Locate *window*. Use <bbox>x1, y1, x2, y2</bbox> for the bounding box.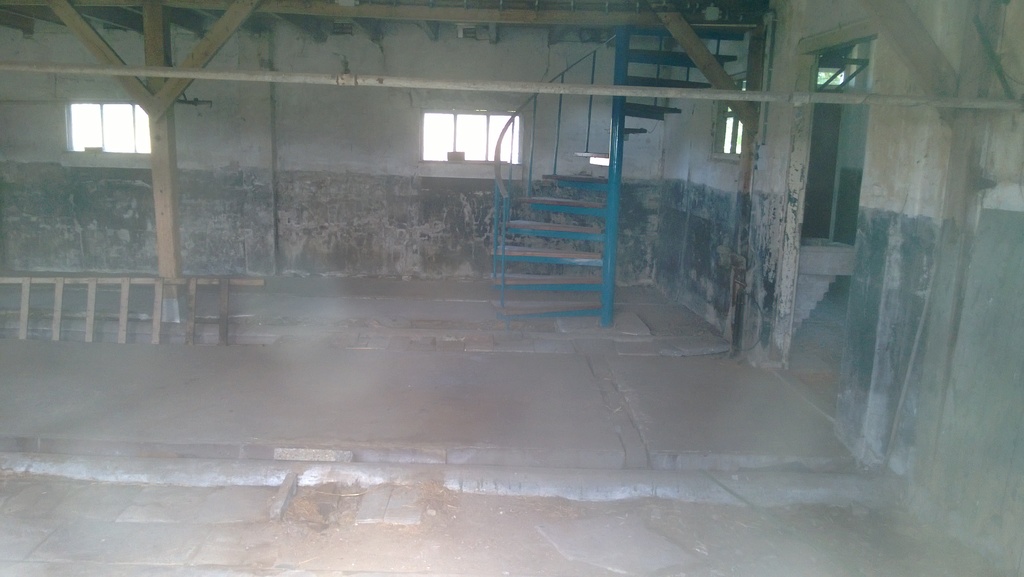
<bbox>723, 76, 748, 155</bbox>.
